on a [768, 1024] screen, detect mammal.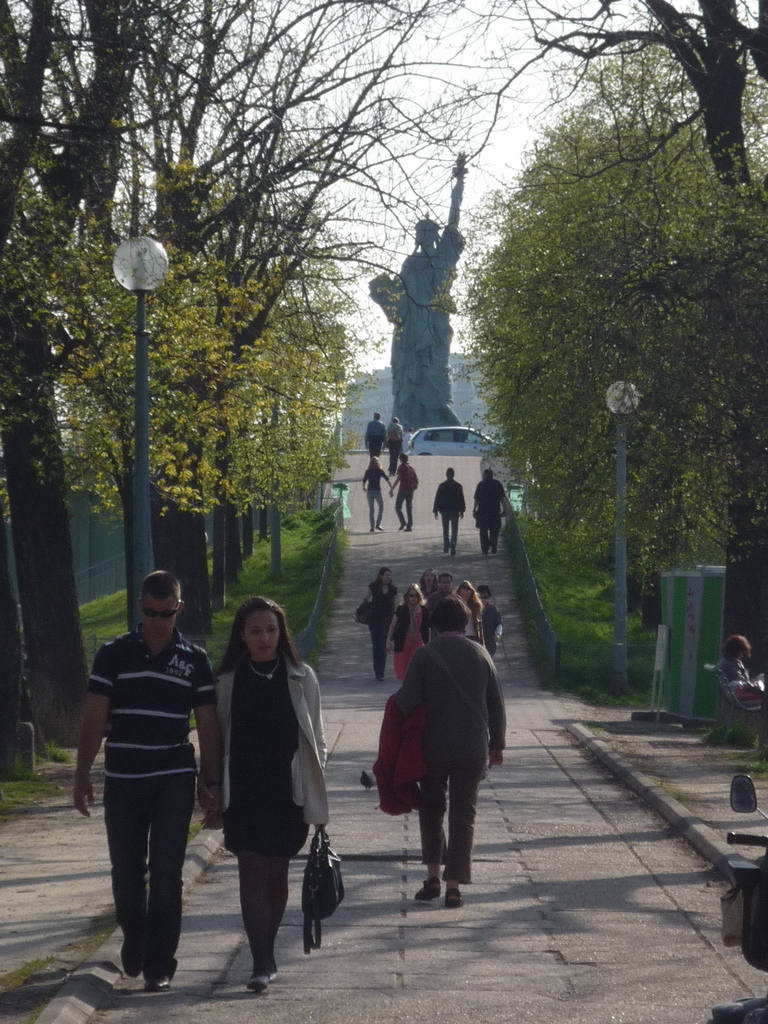
394, 449, 422, 533.
